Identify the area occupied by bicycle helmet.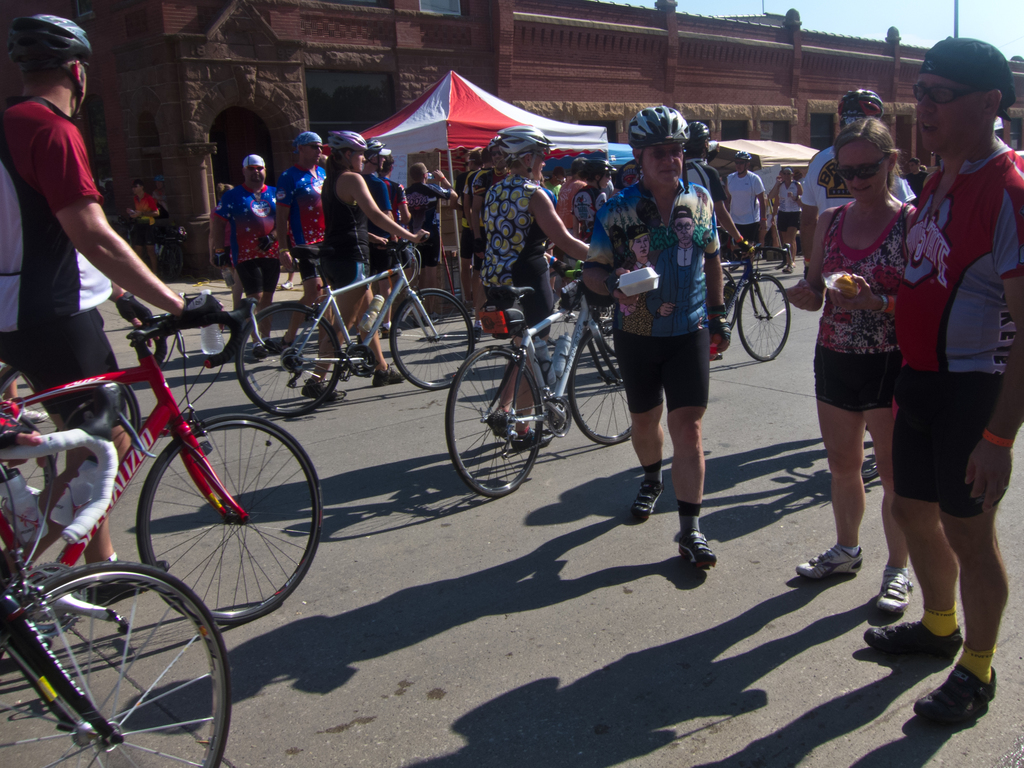
Area: {"left": 10, "top": 12, "right": 87, "bottom": 64}.
